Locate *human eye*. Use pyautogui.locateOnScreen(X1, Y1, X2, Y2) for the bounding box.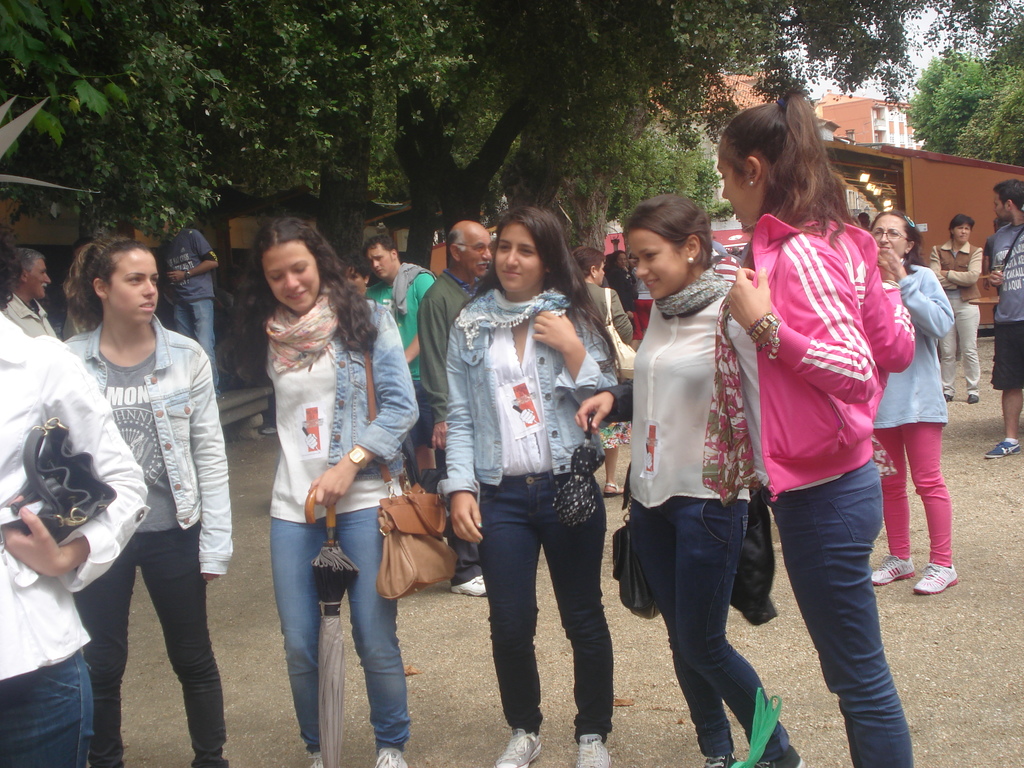
pyautogui.locateOnScreen(520, 246, 536, 259).
